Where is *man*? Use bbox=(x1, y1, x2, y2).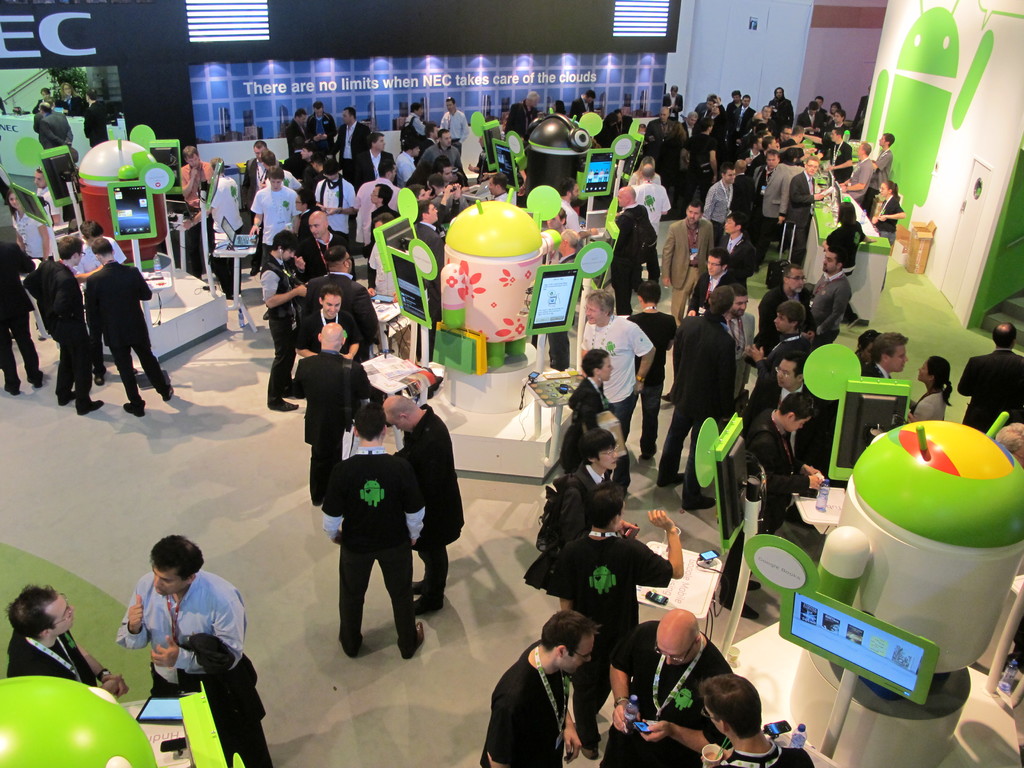
bbox=(796, 100, 828, 138).
